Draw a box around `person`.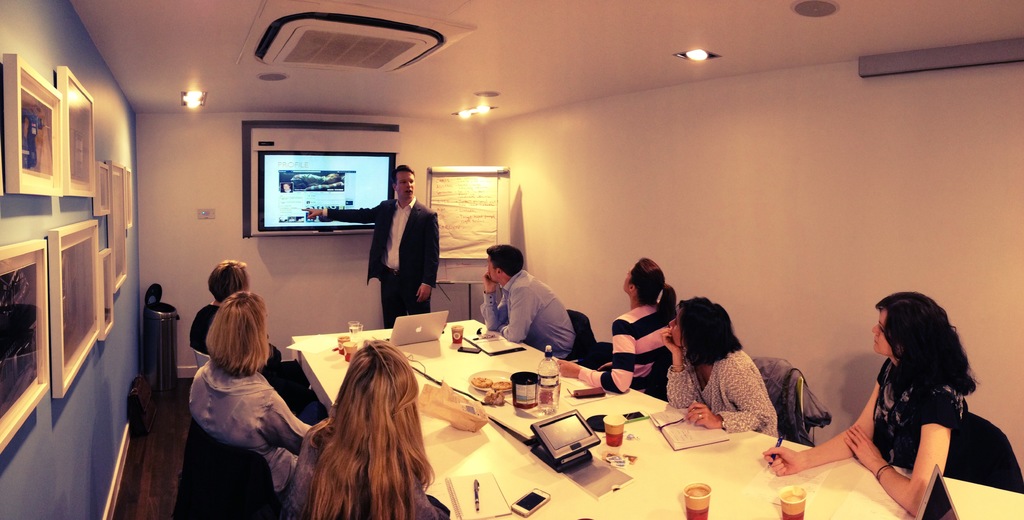
[left=300, top=165, right=442, bottom=332].
